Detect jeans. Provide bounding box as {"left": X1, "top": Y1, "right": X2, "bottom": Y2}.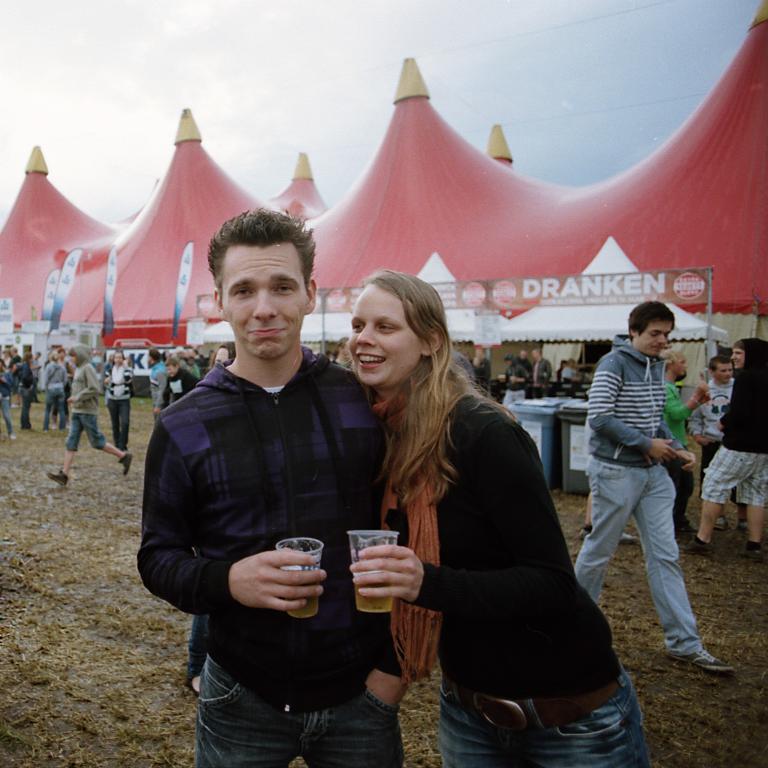
{"left": 20, "top": 387, "right": 31, "bottom": 430}.
